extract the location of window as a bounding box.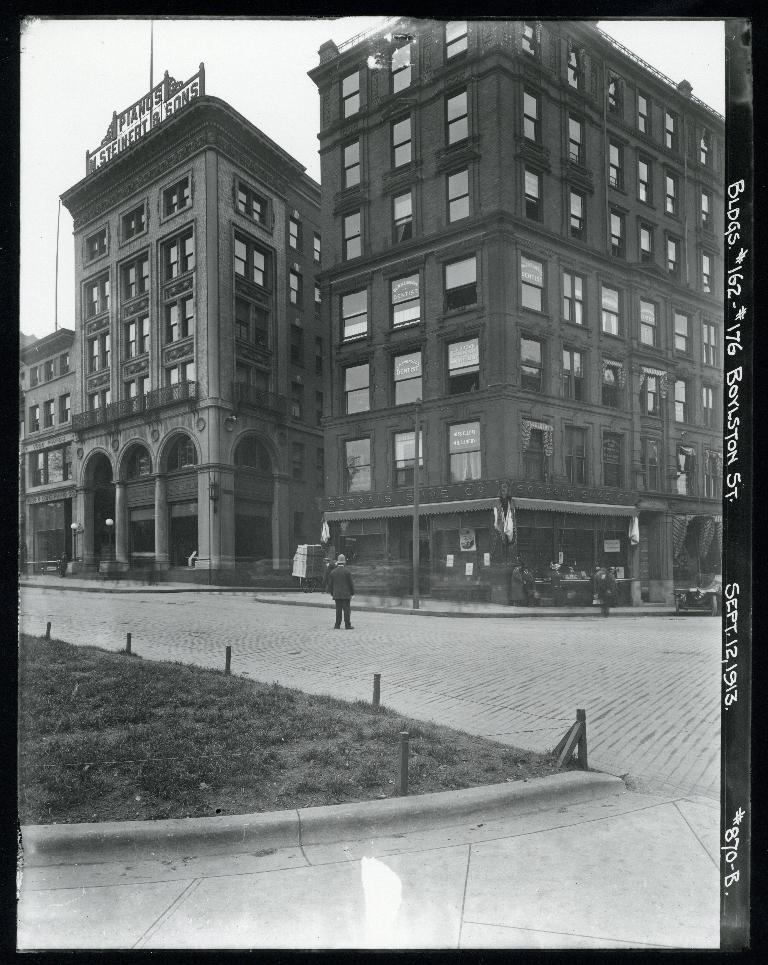
crop(235, 235, 267, 288).
